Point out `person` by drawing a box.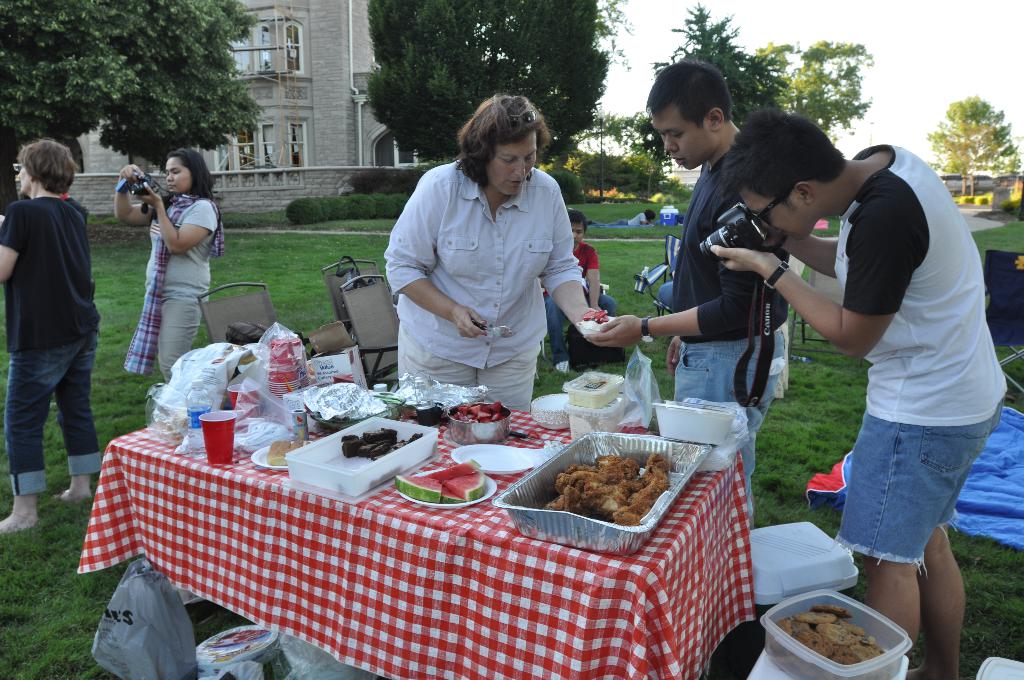
[x1=0, y1=138, x2=100, y2=531].
